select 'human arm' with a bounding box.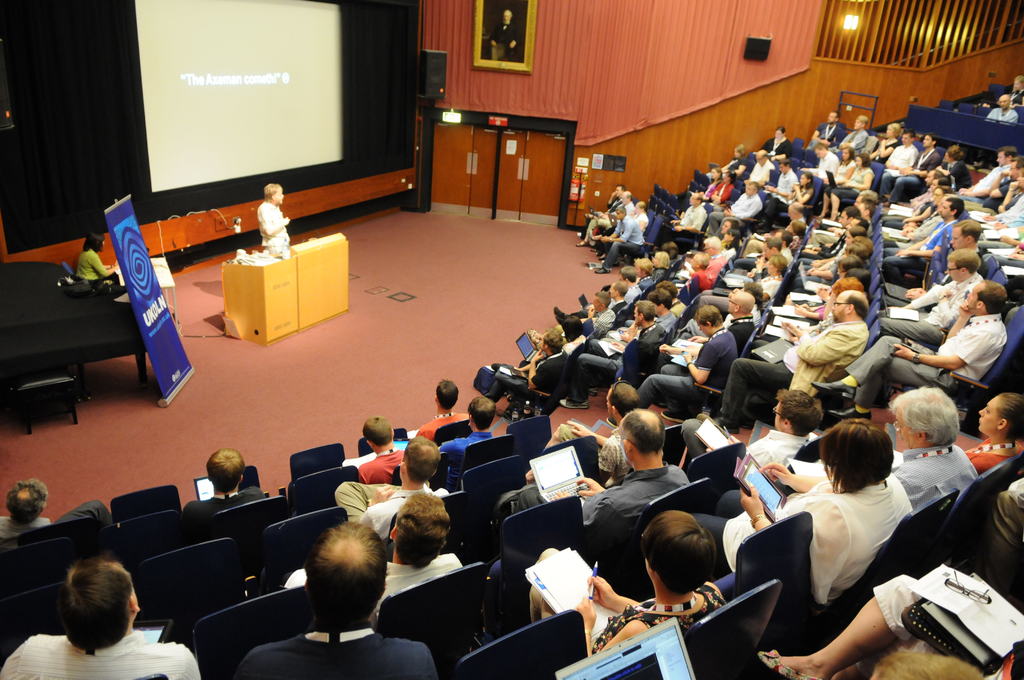
{"left": 596, "top": 220, "right": 636, "bottom": 243}.
